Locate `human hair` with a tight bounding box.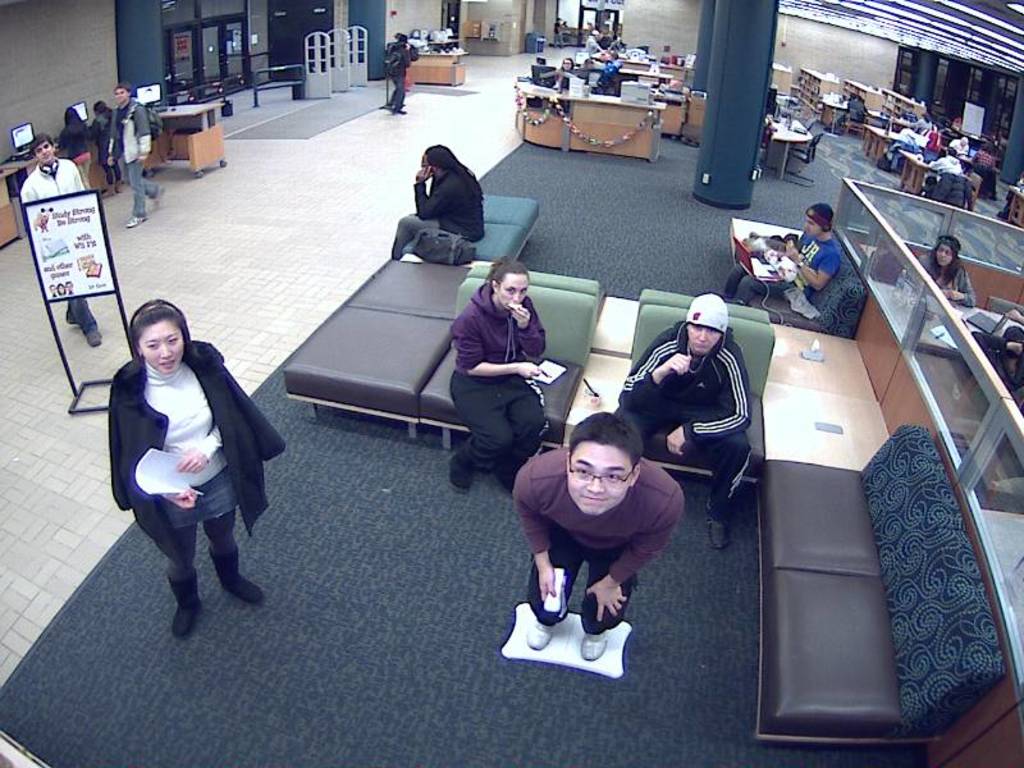
locate(29, 132, 58, 156).
